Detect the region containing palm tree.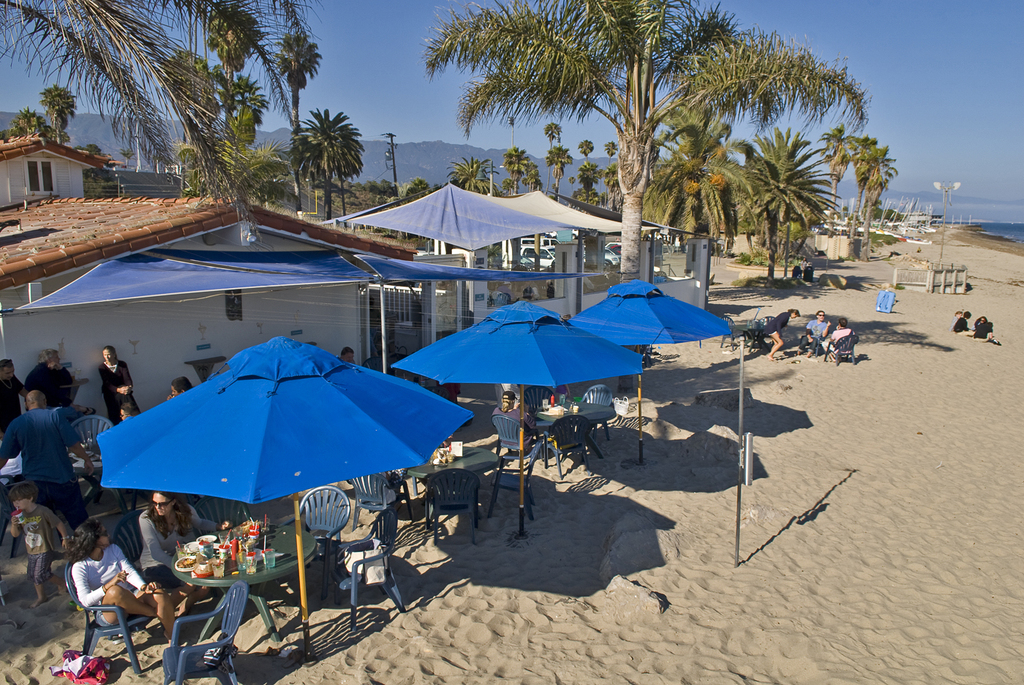
x1=601, y1=169, x2=627, y2=222.
